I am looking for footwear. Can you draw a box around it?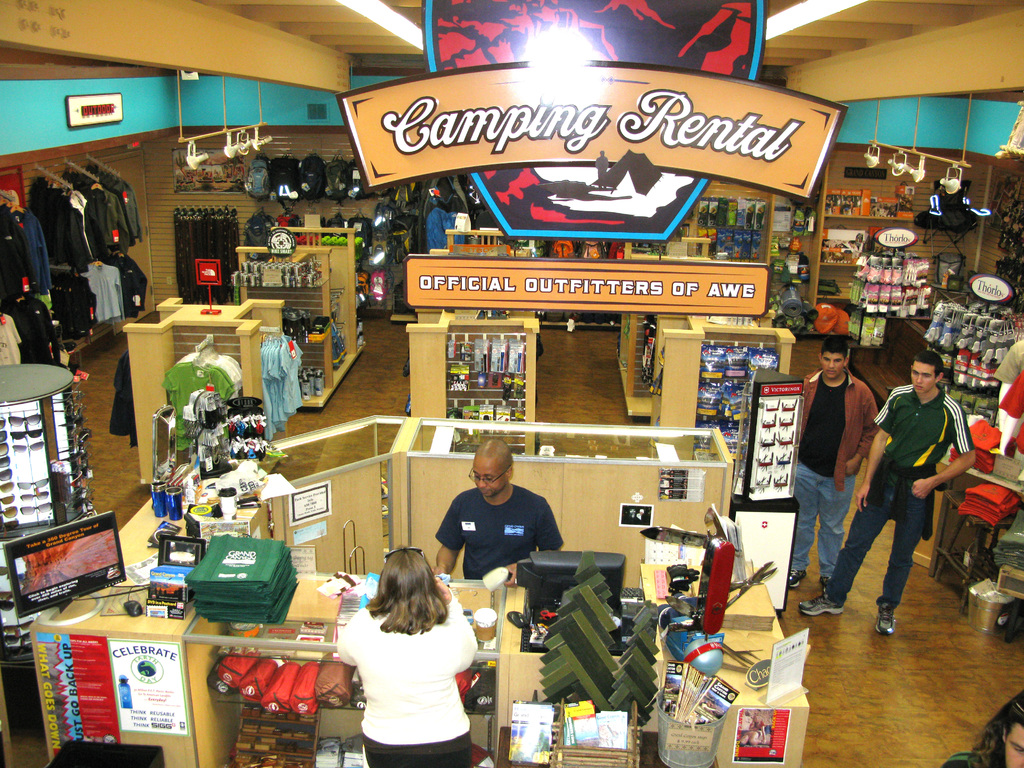
Sure, the bounding box is detection(788, 569, 805, 589).
